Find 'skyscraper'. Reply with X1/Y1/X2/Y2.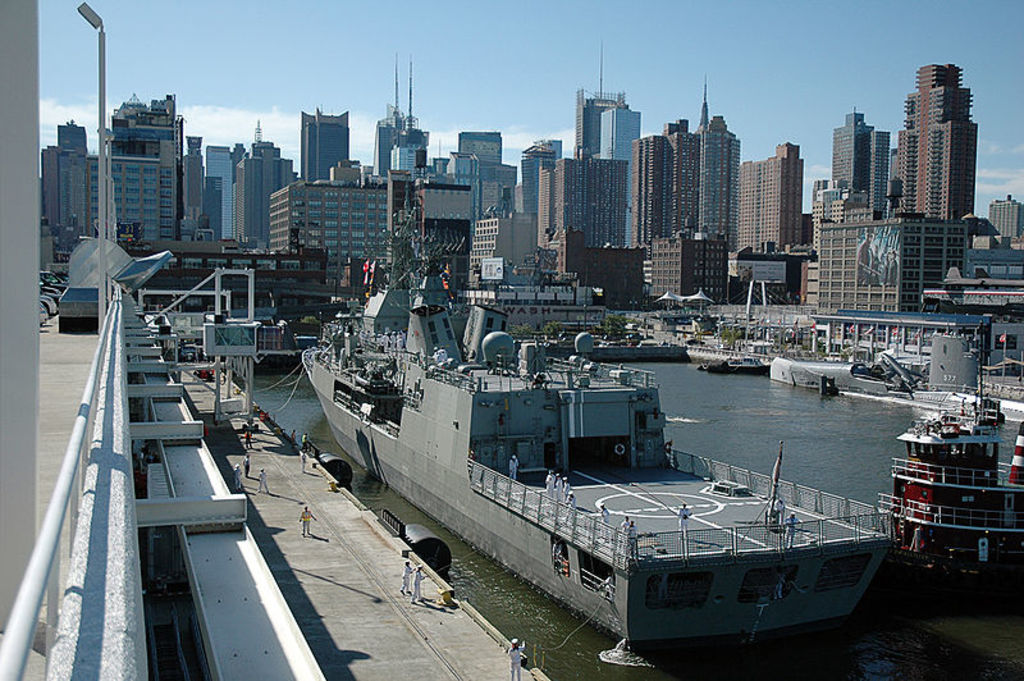
529/133/561/212.
